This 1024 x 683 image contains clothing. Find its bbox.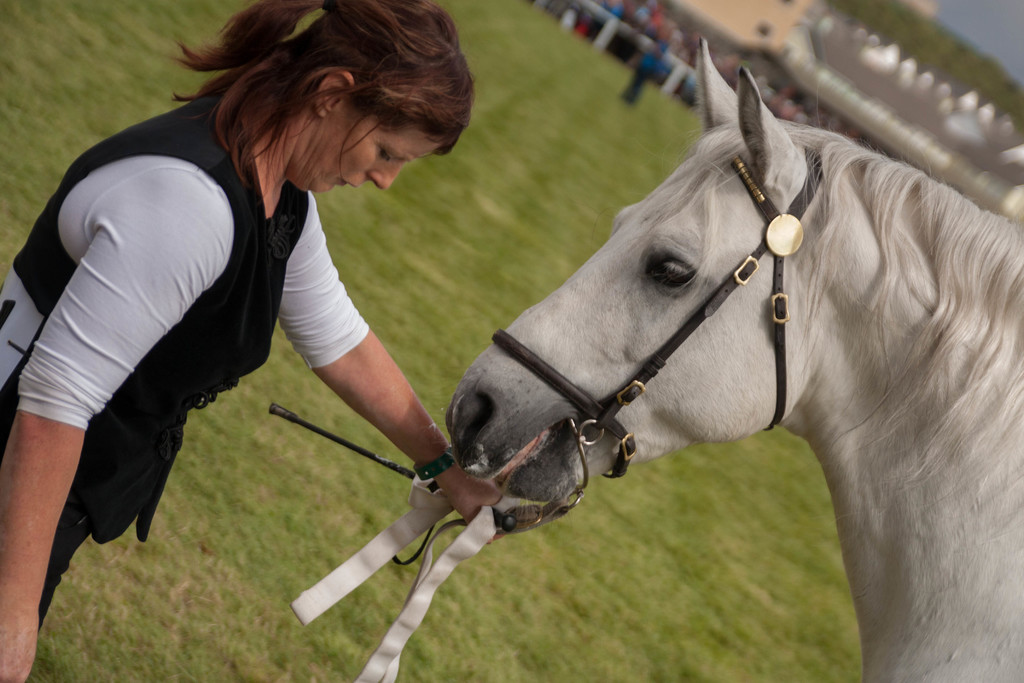
<bbox>8, 62, 383, 567</bbox>.
